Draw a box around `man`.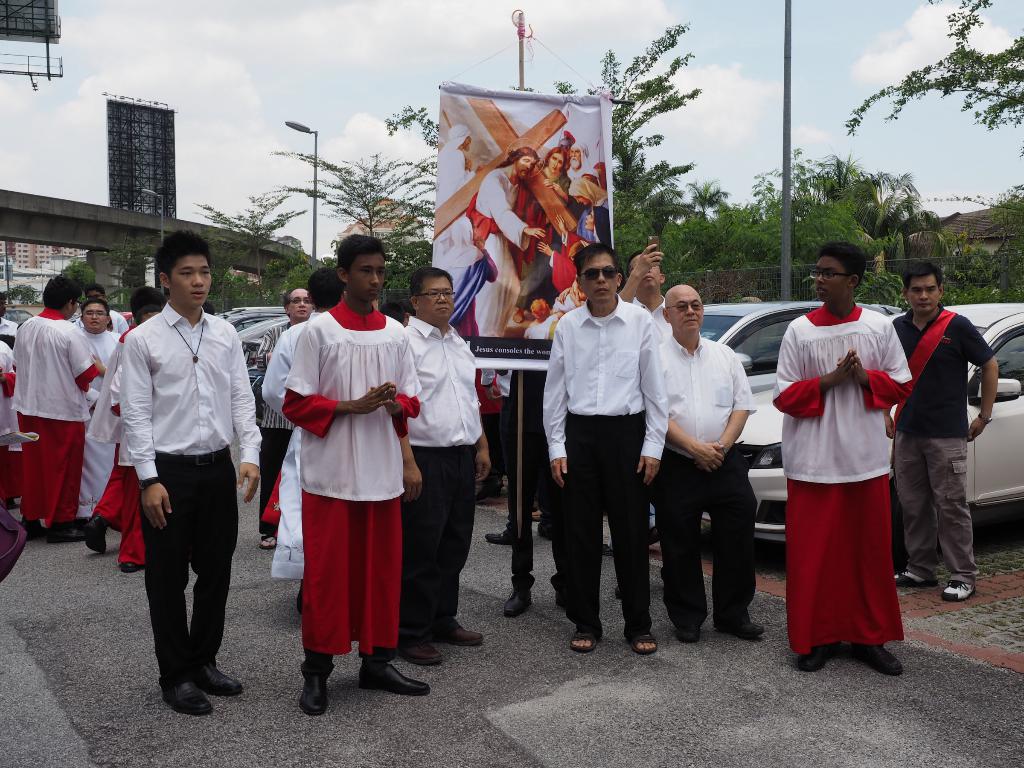
pyautogui.locateOnScreen(73, 295, 123, 535).
